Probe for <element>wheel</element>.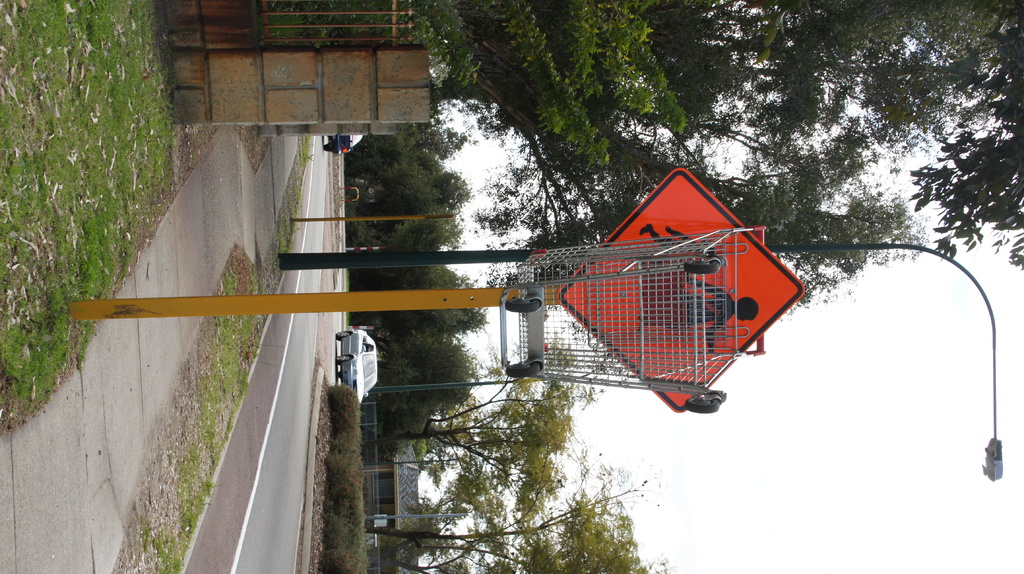
Probe result: box=[335, 355, 354, 363].
